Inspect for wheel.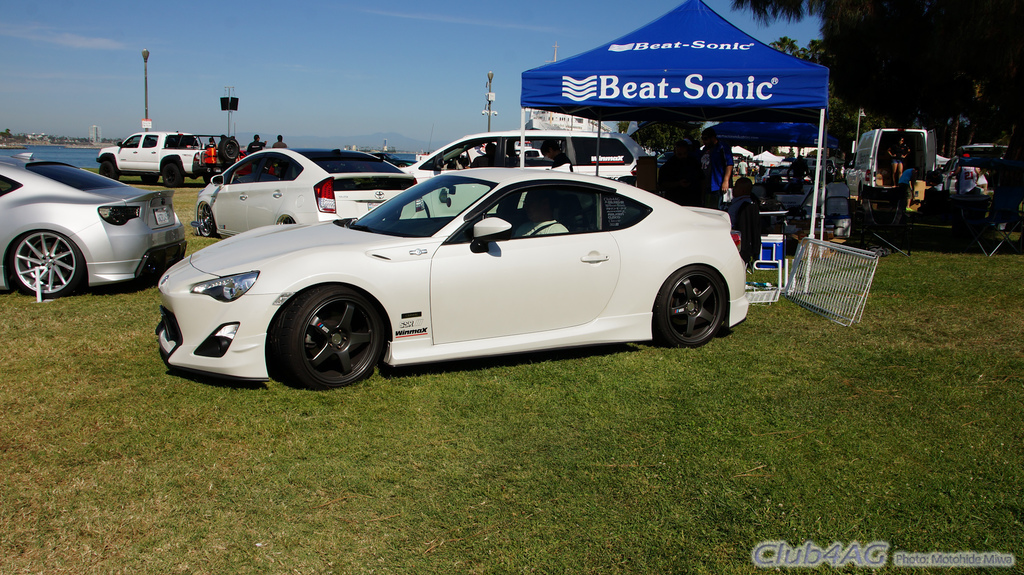
Inspection: box(273, 280, 381, 377).
